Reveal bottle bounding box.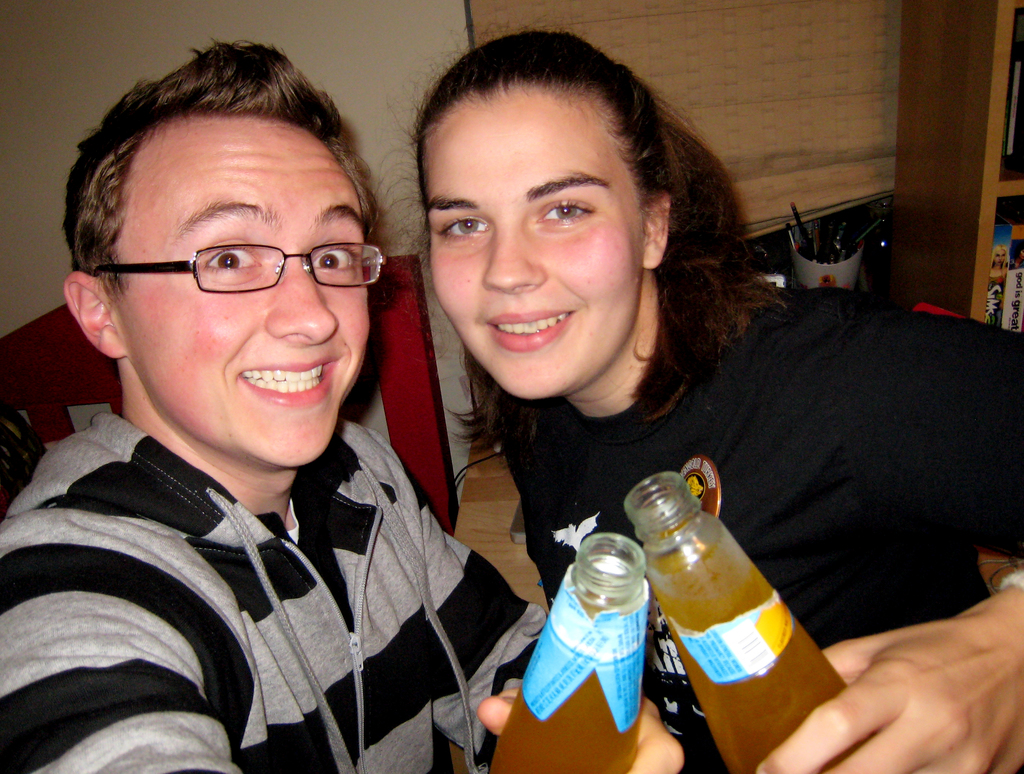
Revealed: x1=495 y1=532 x2=653 y2=773.
